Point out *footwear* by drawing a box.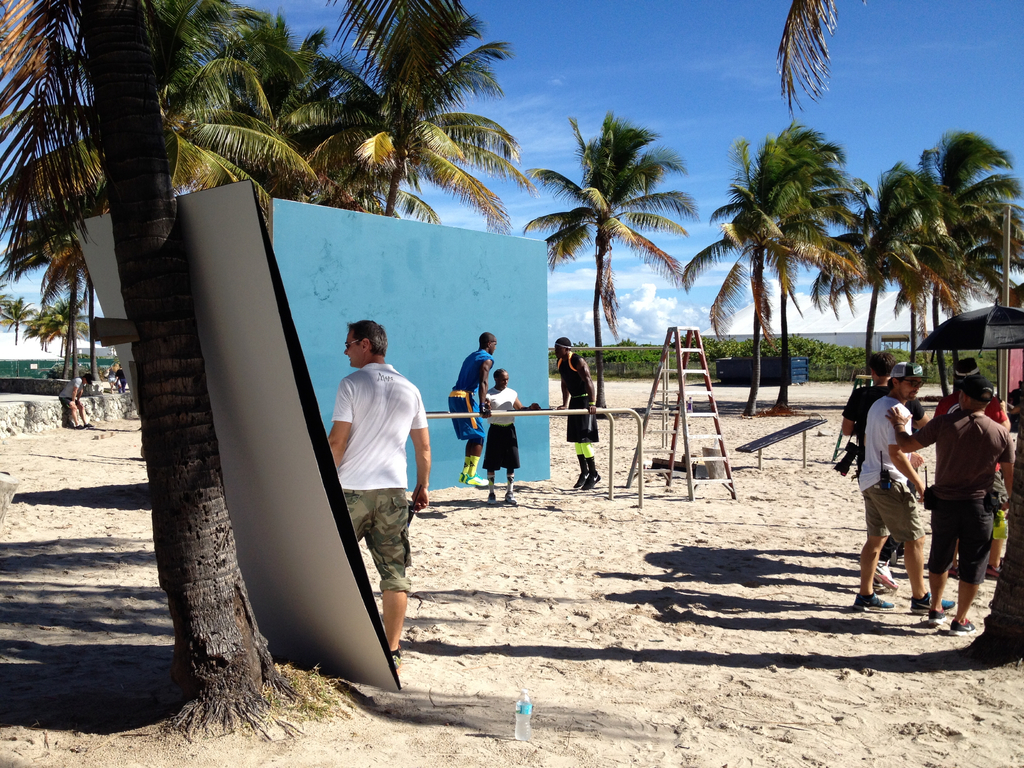
927 607 946 627.
